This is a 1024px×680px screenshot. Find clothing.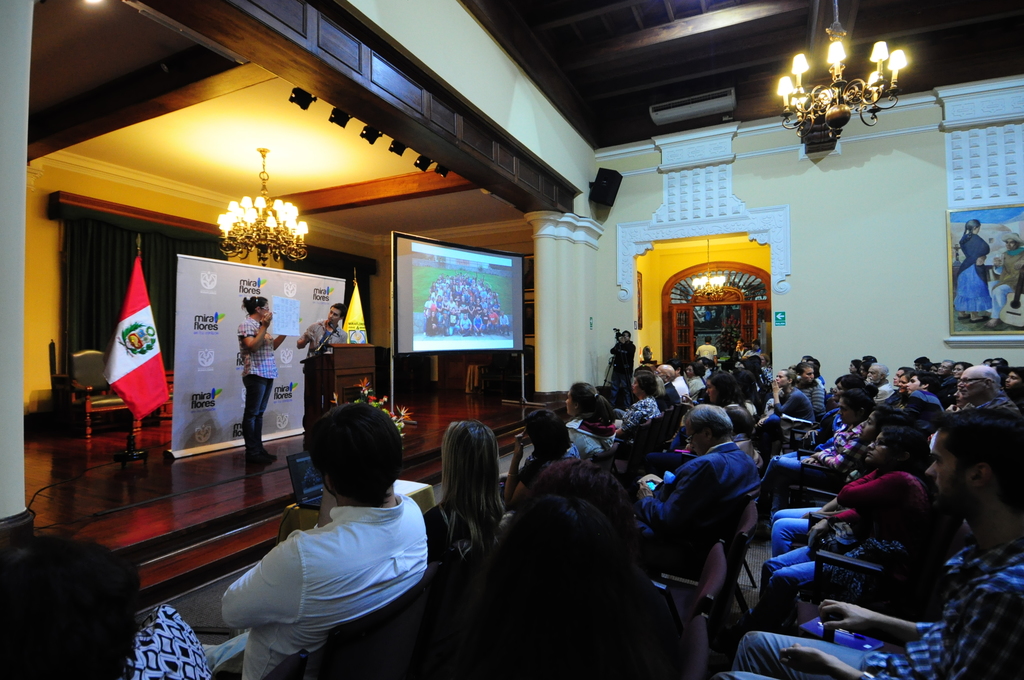
Bounding box: [x1=120, y1=607, x2=214, y2=679].
